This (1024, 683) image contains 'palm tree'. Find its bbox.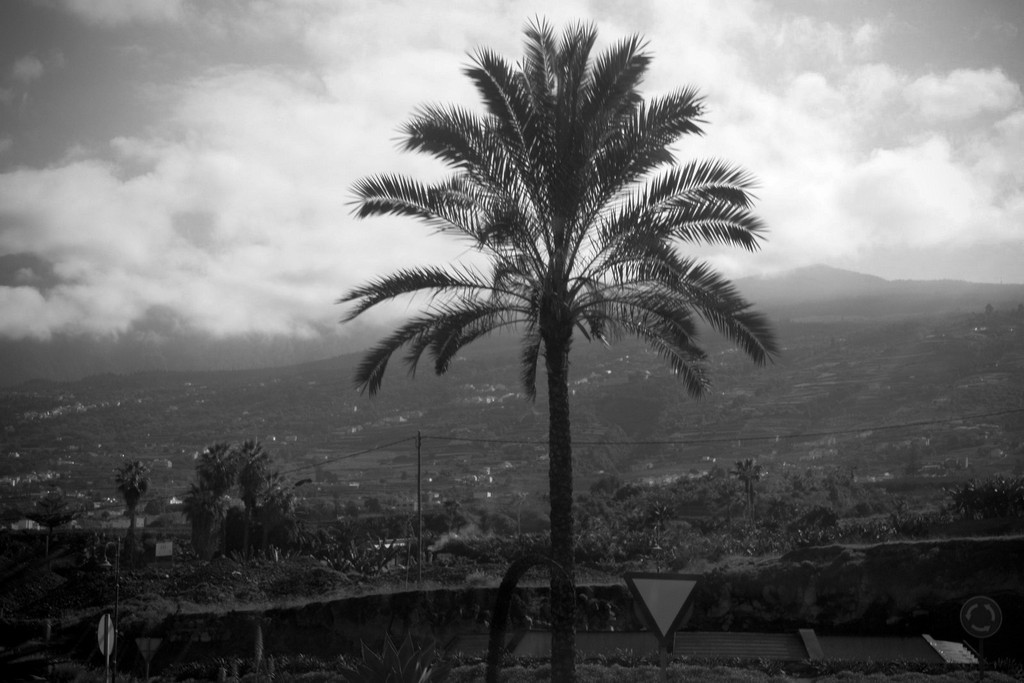
l=368, t=28, r=760, b=644.
